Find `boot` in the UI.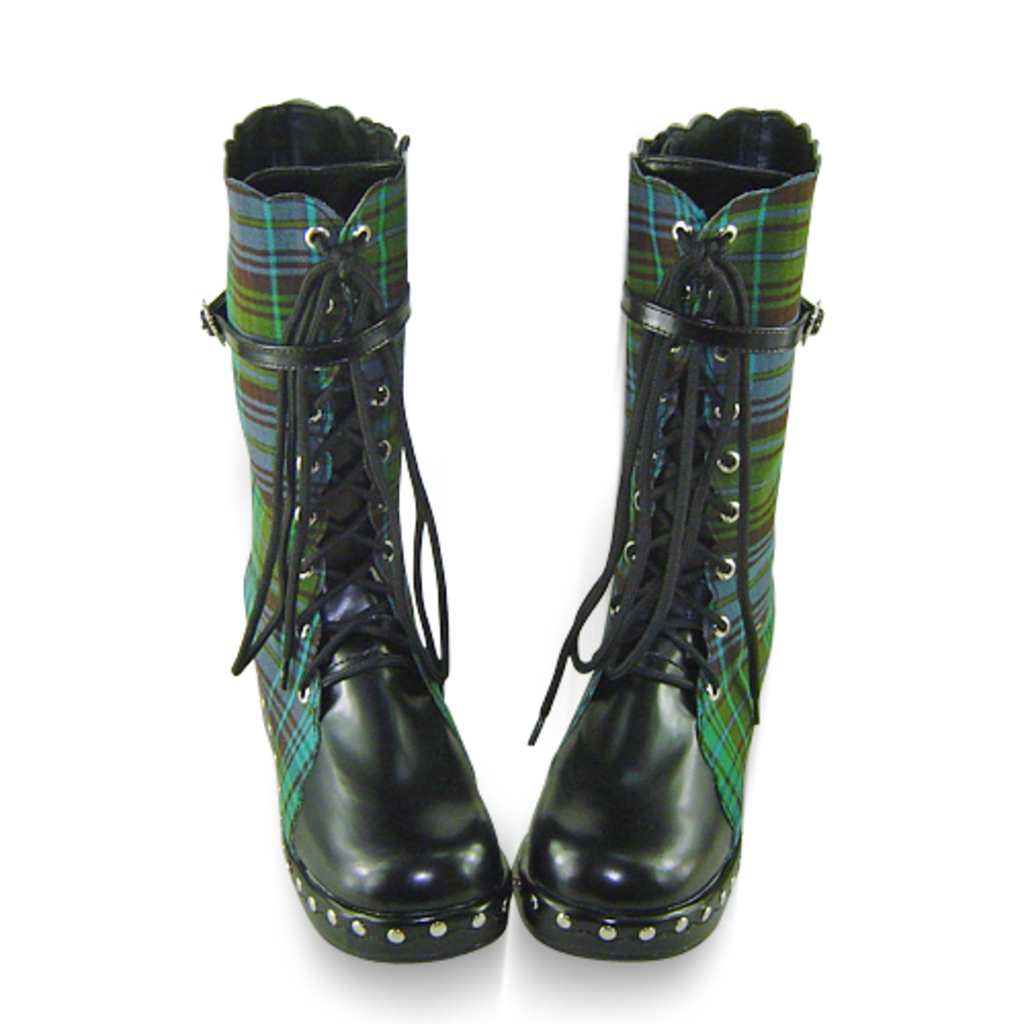
UI element at <bbox>195, 98, 514, 963</bbox>.
